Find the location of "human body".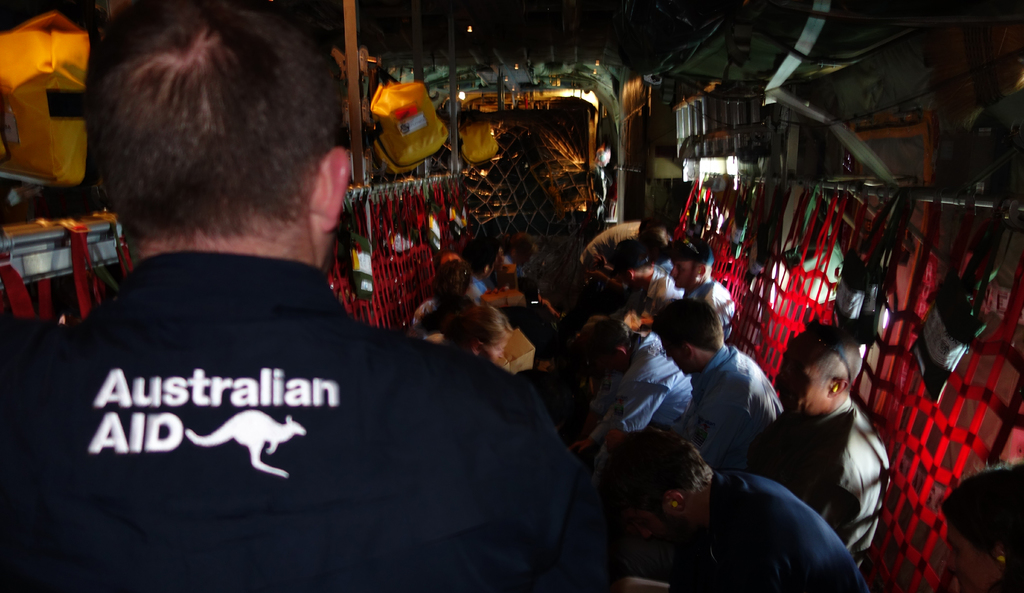
Location: region(412, 247, 470, 348).
